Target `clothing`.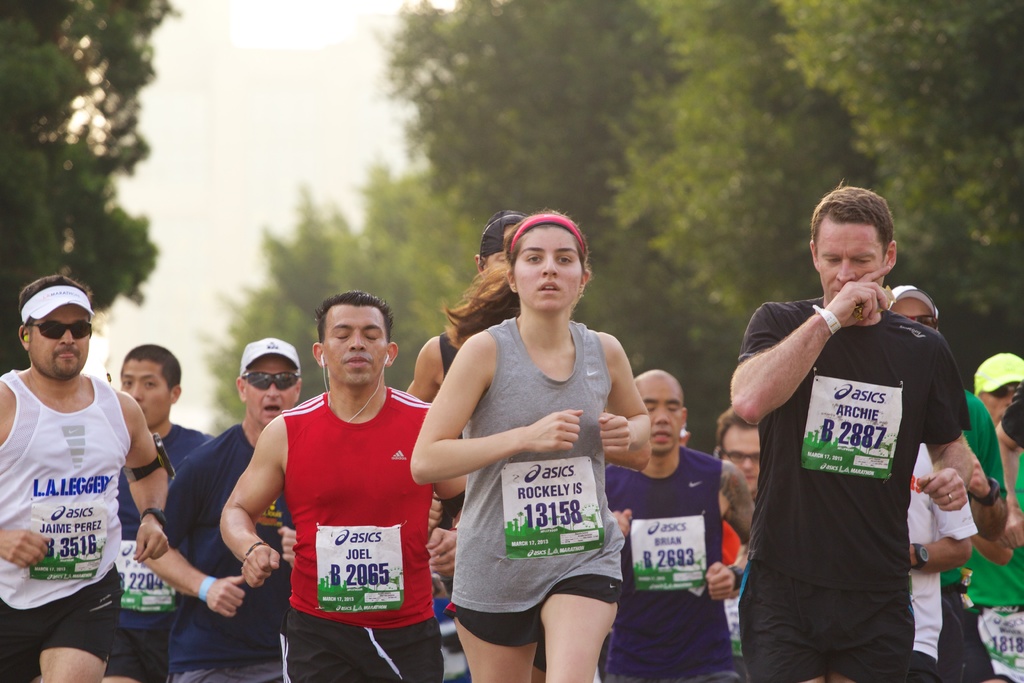
Target region: left=255, top=372, right=430, bottom=654.
